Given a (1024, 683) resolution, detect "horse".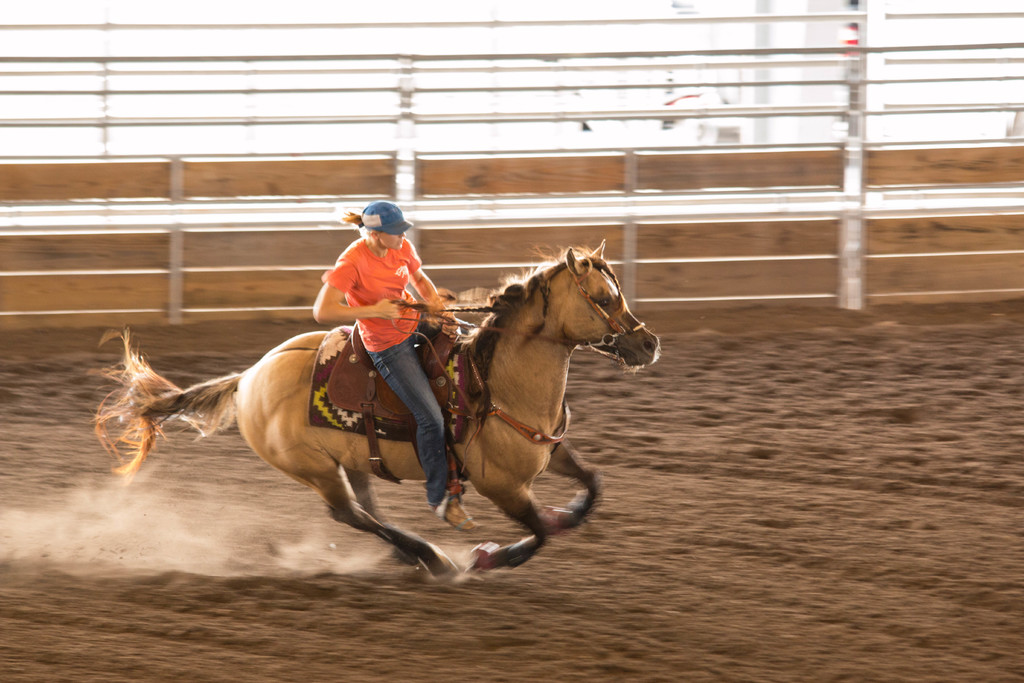
{"left": 92, "top": 240, "right": 662, "bottom": 584}.
